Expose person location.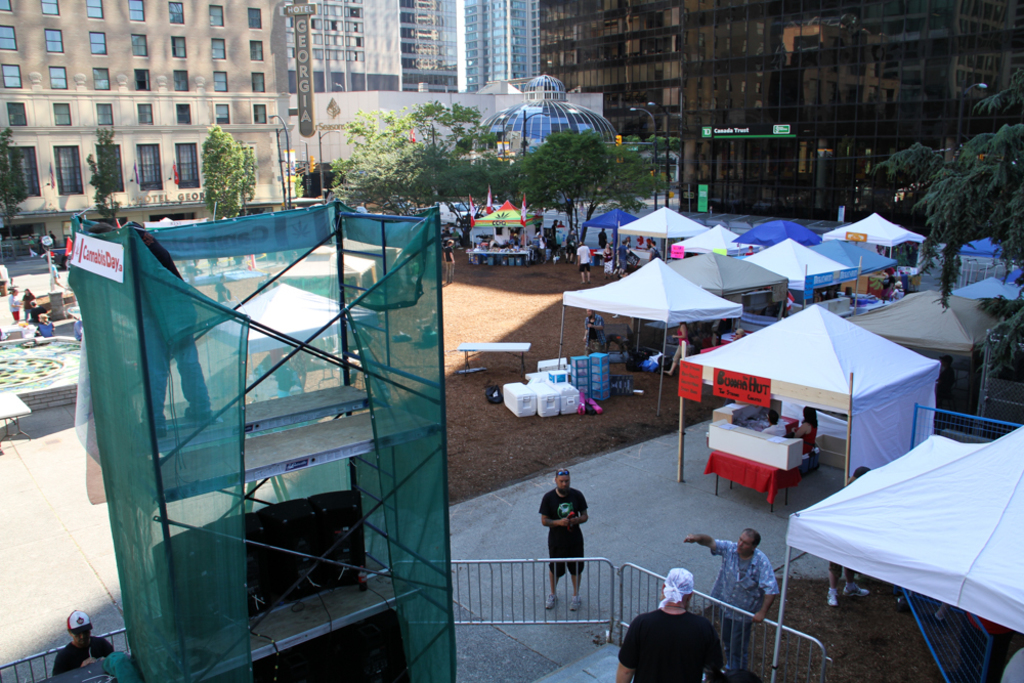
Exposed at {"x1": 744, "y1": 244, "x2": 759, "y2": 256}.
